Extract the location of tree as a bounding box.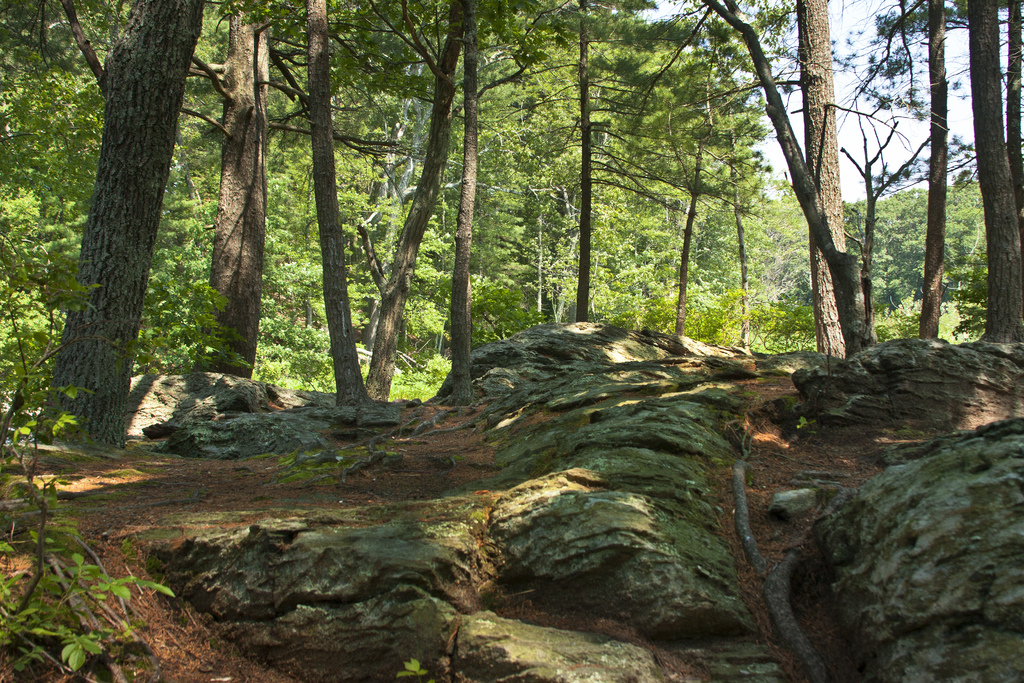
[left=991, top=0, right=1023, bottom=251].
